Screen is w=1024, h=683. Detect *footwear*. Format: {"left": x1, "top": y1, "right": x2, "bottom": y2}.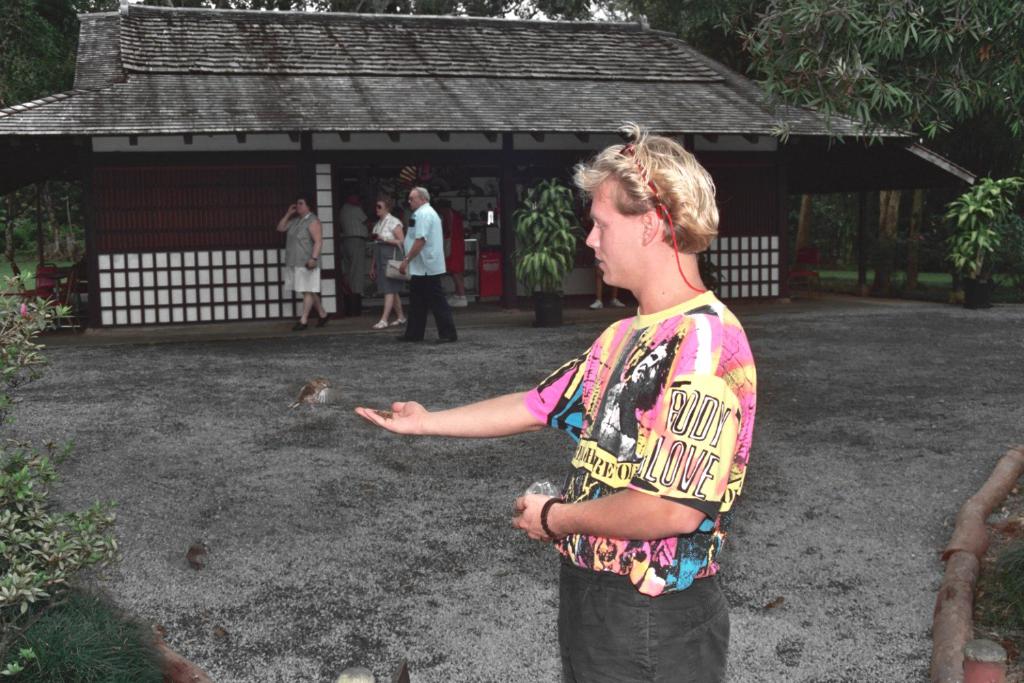
{"left": 368, "top": 316, "right": 395, "bottom": 332}.
